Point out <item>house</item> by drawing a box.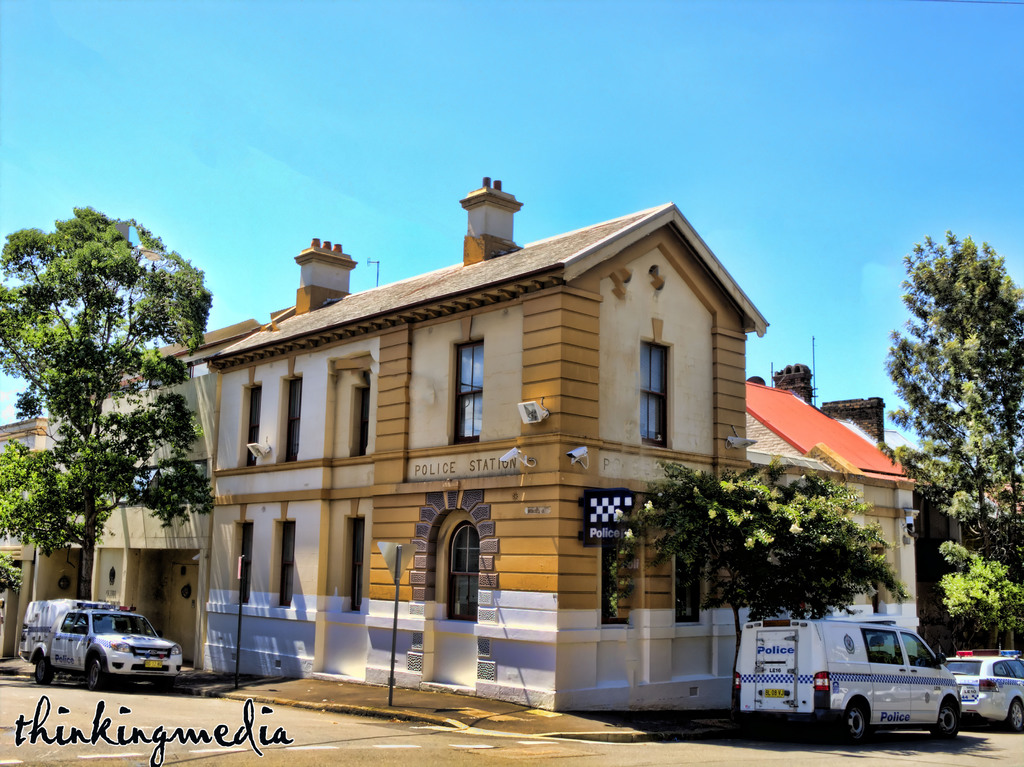
rect(237, 277, 358, 685).
